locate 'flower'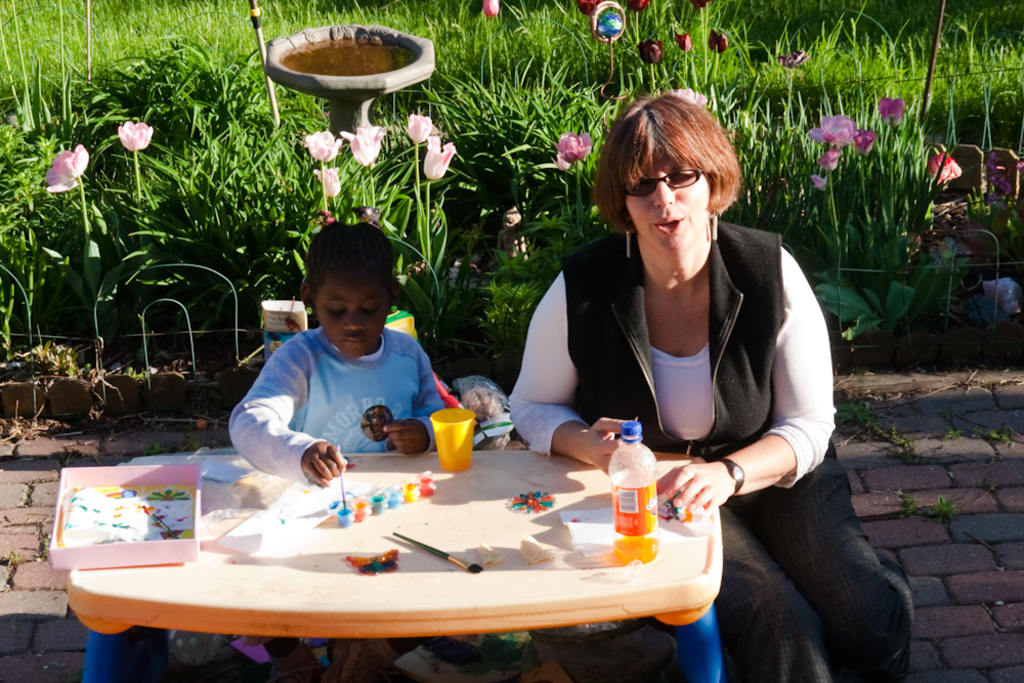
<region>812, 110, 859, 147</region>
